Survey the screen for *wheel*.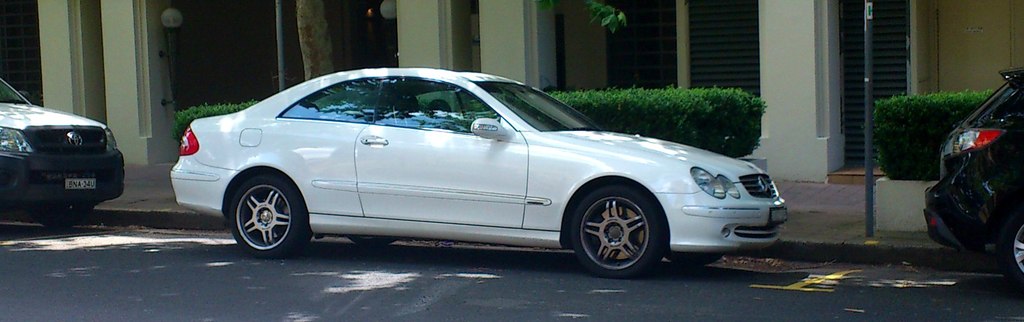
Survey found: locate(998, 209, 1023, 283).
